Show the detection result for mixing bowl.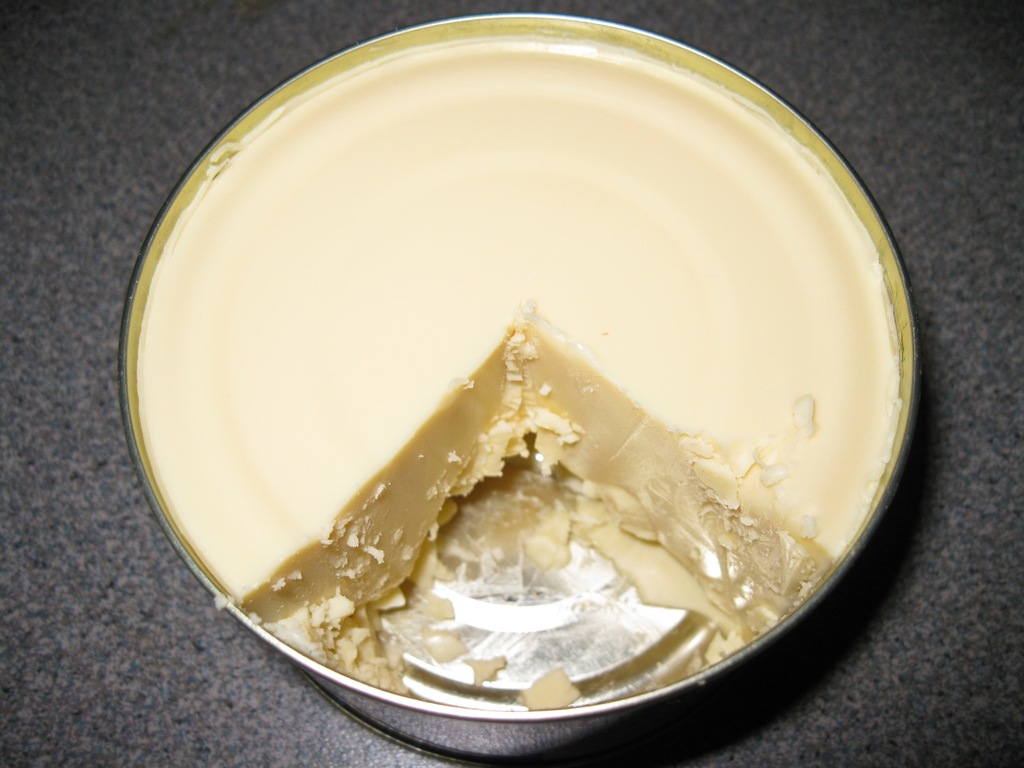
rect(122, 16, 925, 767).
